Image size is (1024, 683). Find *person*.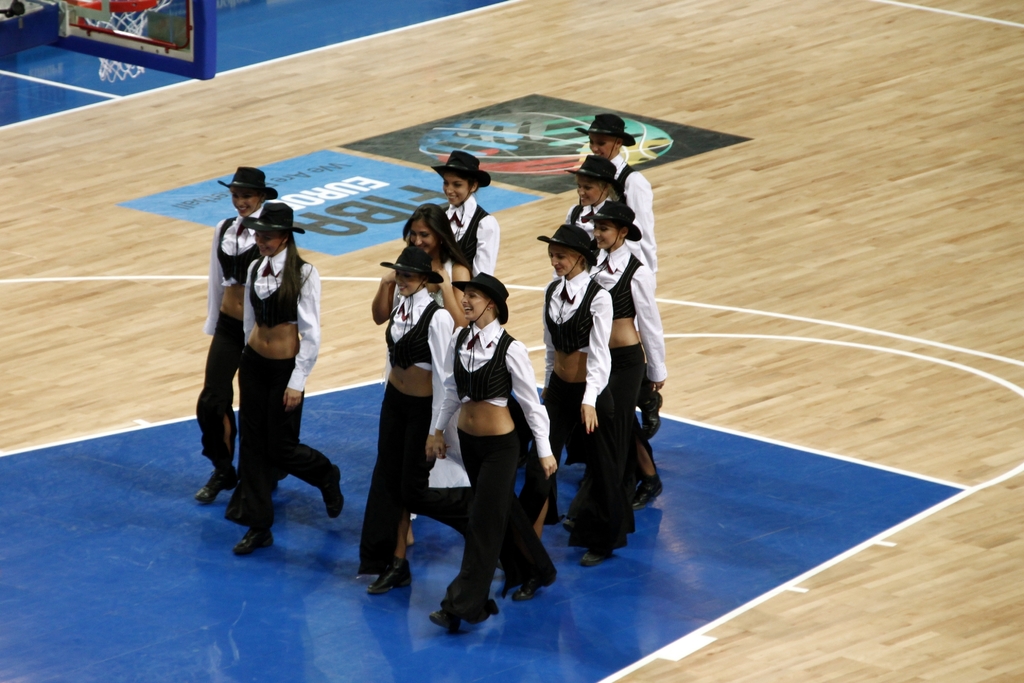
left=348, top=249, right=463, bottom=607.
